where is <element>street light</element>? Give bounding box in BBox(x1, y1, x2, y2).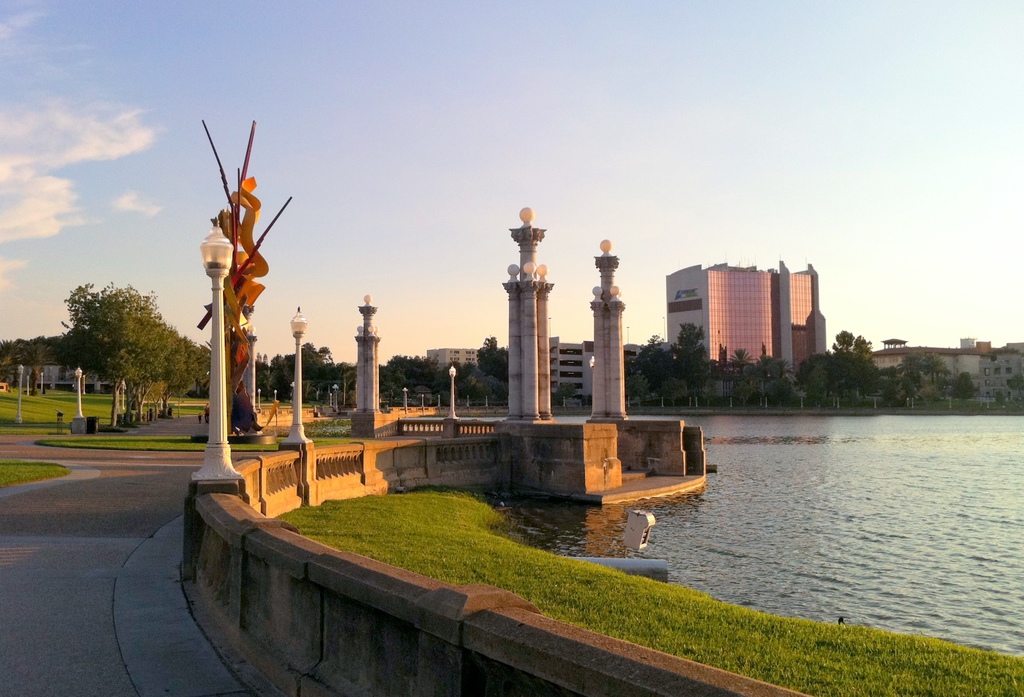
BBox(26, 373, 31, 394).
